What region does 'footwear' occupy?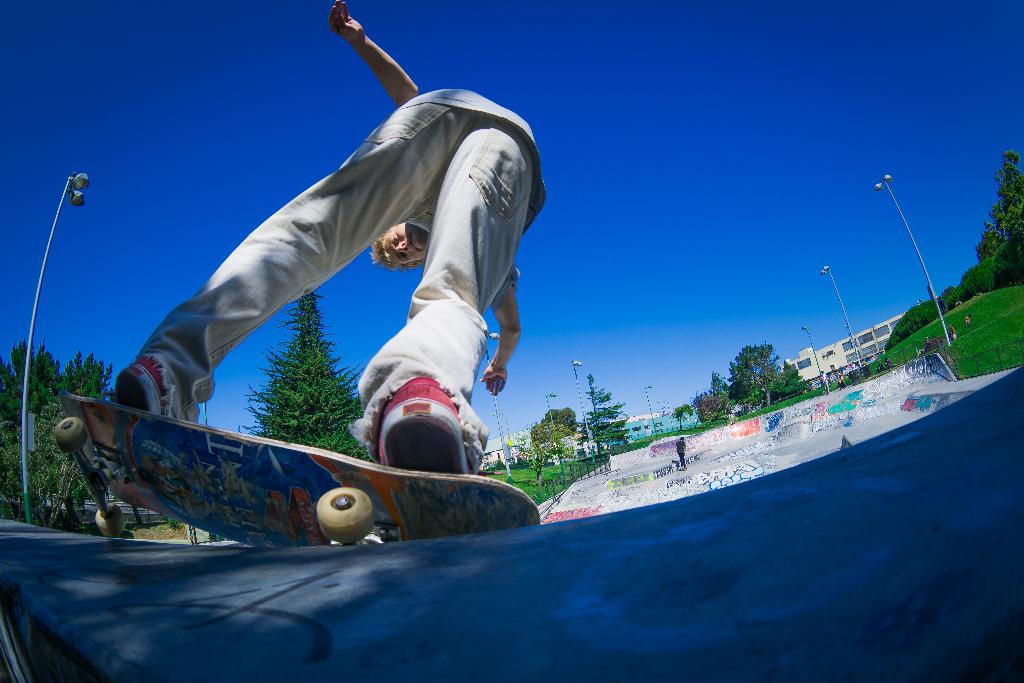
bbox(118, 350, 168, 423).
